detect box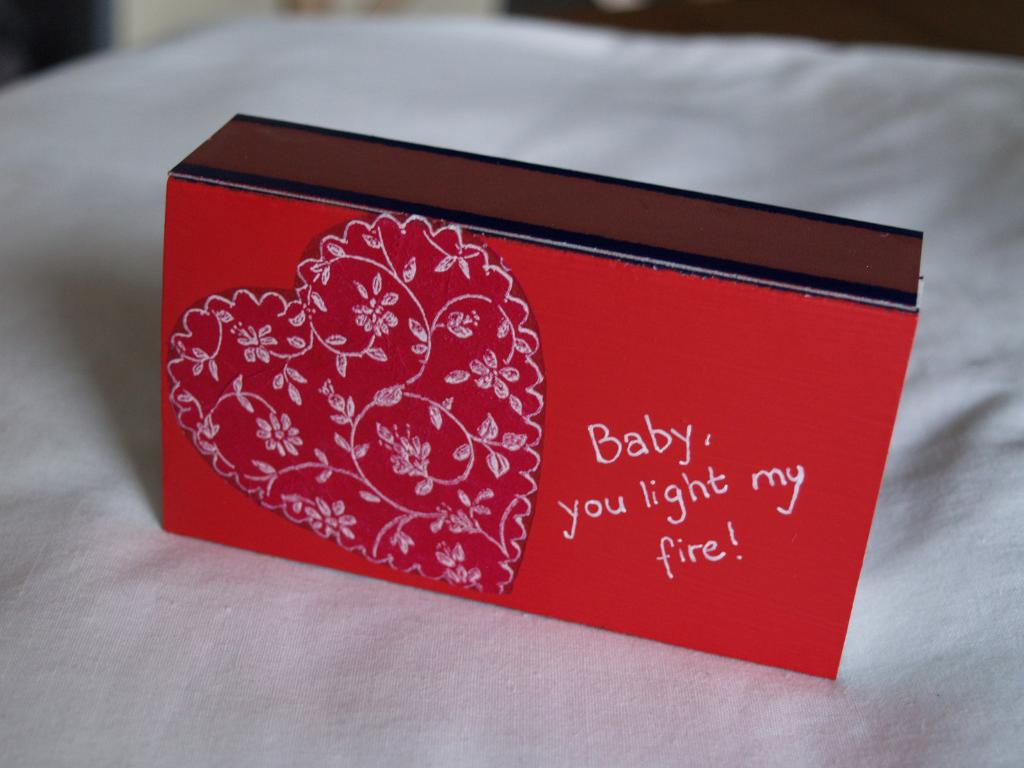
161, 114, 922, 681
